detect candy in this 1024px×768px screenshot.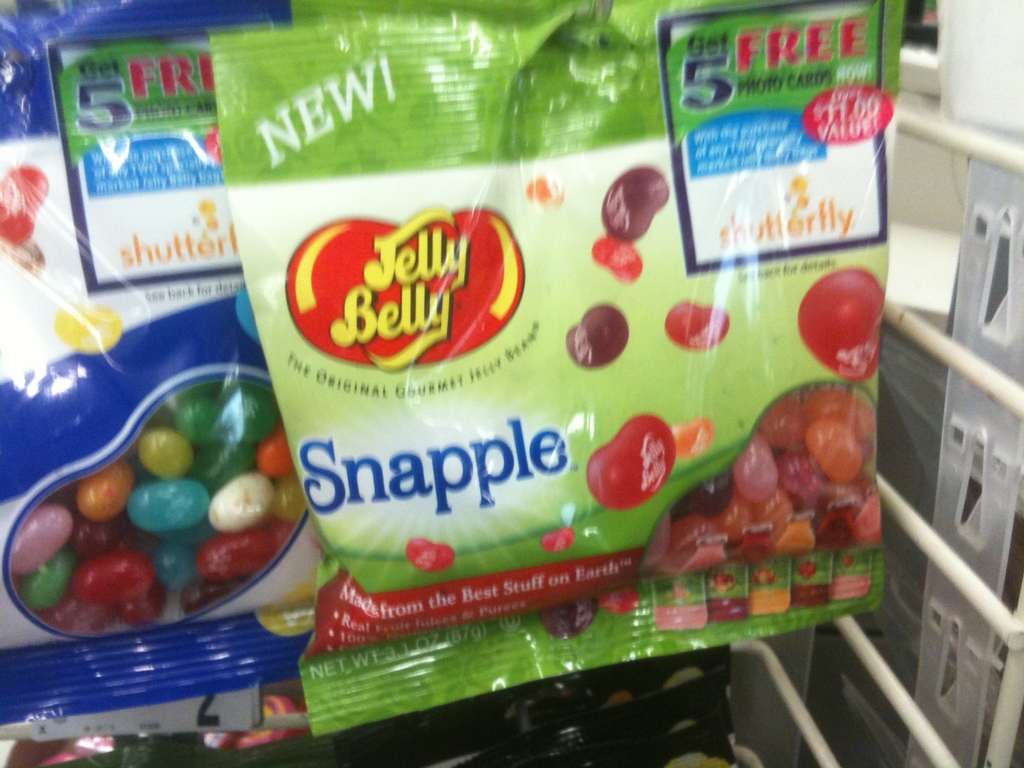
Detection: Rect(524, 178, 565, 212).
